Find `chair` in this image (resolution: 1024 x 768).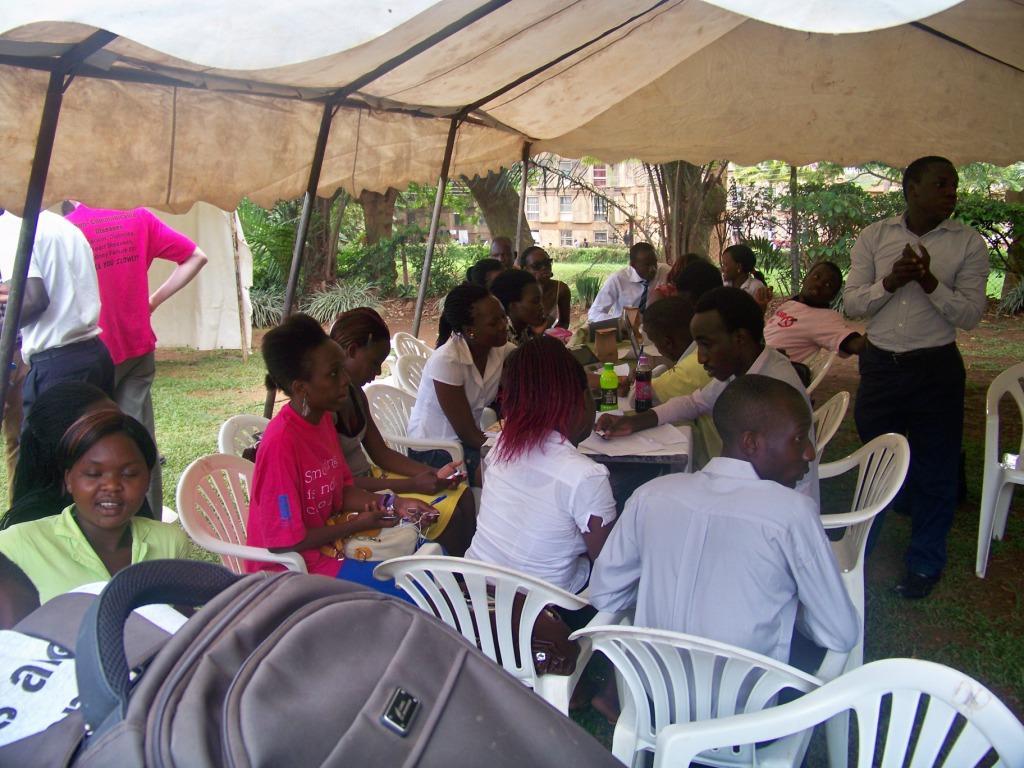
[568,595,853,767].
